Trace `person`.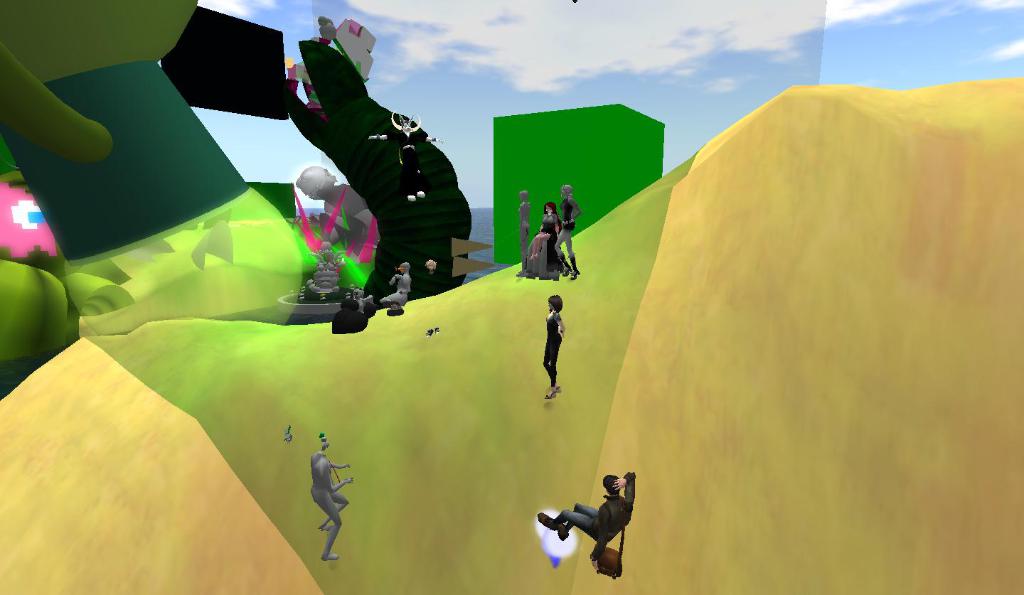
Traced to [530, 200, 562, 262].
